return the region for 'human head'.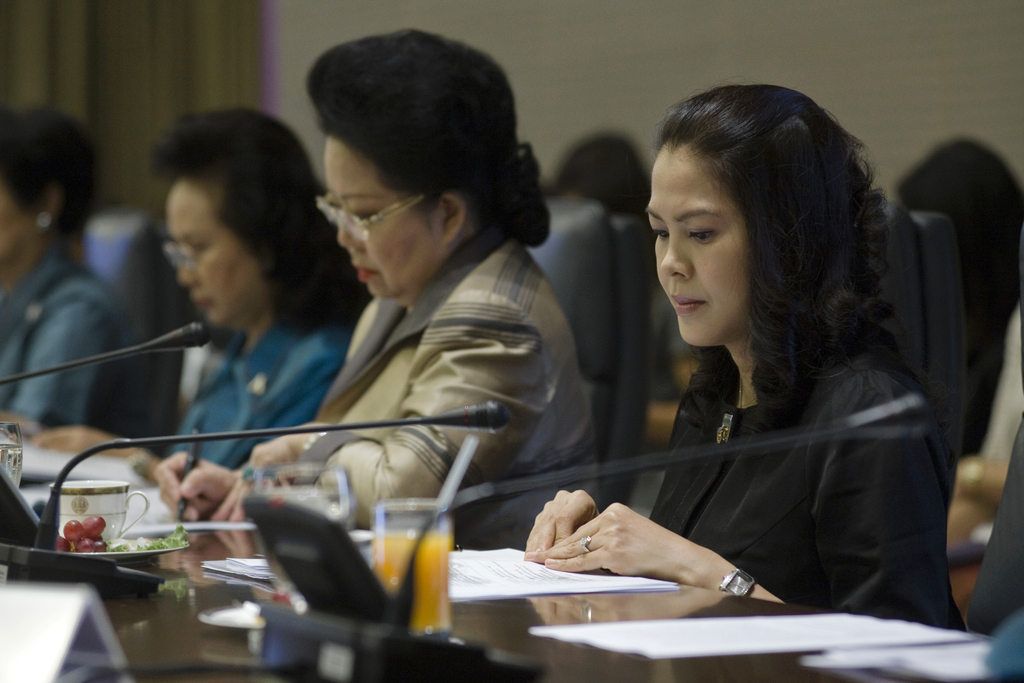
bbox=[164, 112, 316, 318].
